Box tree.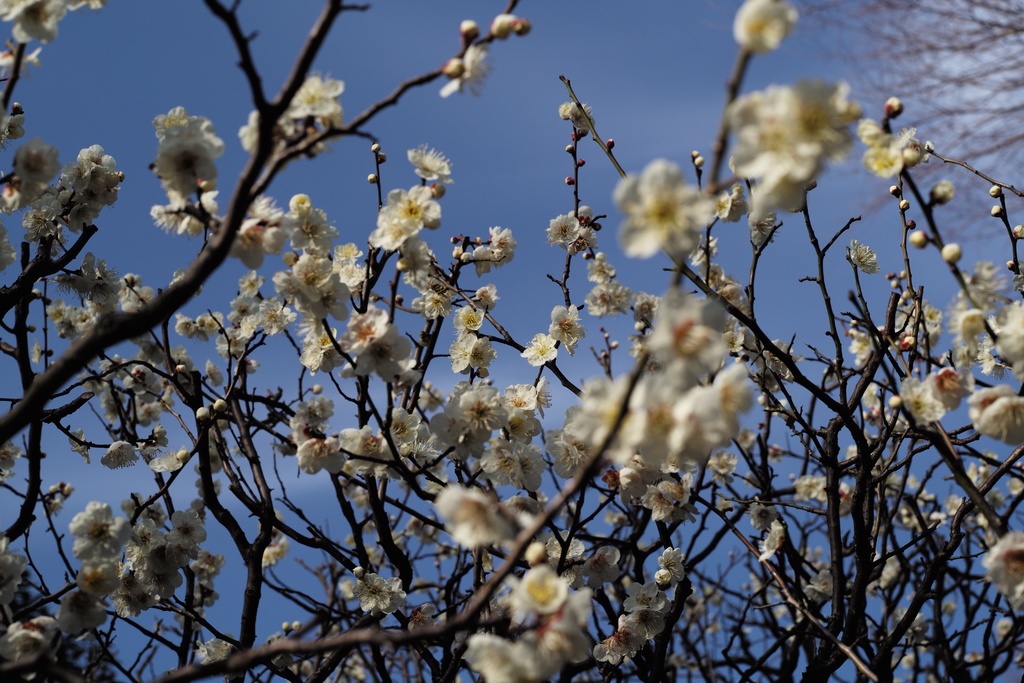
{"left": 0, "top": 0, "right": 1023, "bottom": 682}.
